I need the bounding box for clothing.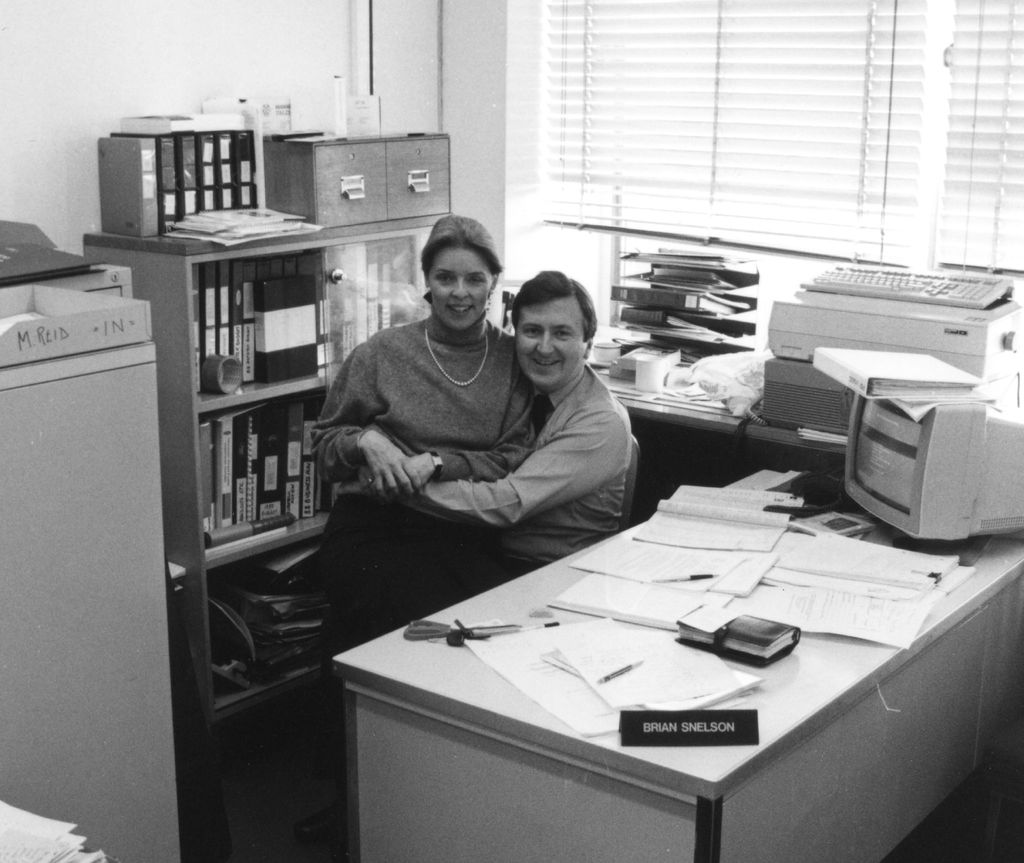
Here it is: 310 309 539 500.
